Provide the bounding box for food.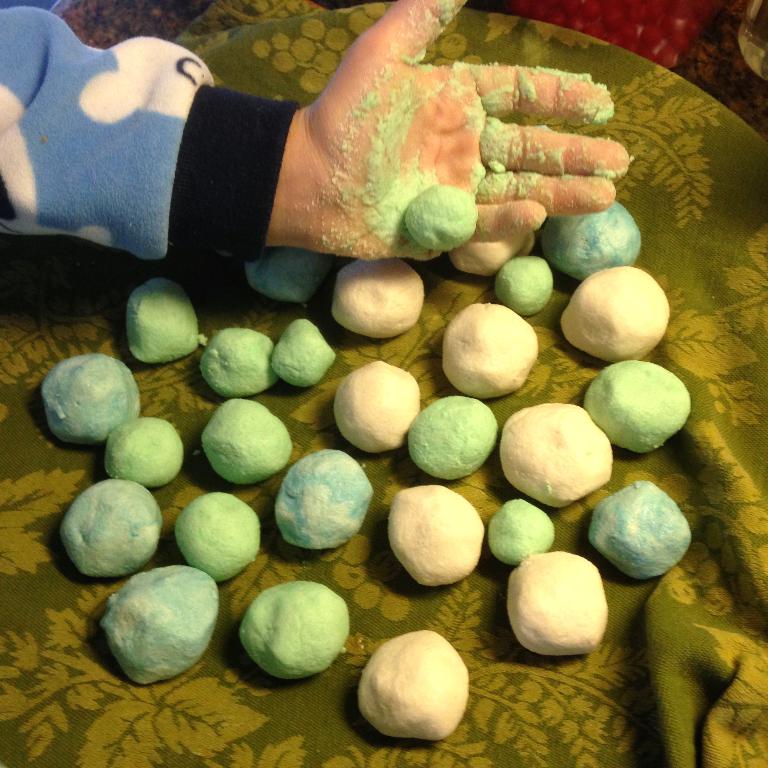
x1=171 y1=491 x2=262 y2=584.
